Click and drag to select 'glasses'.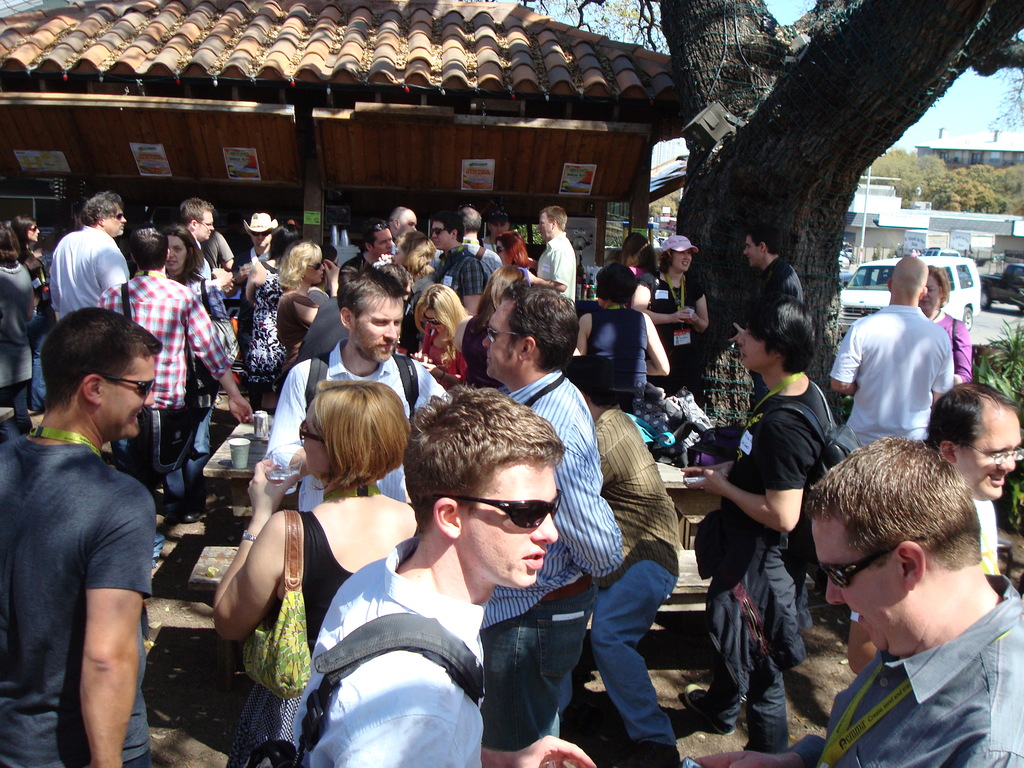
Selection: 428/485/558/529.
